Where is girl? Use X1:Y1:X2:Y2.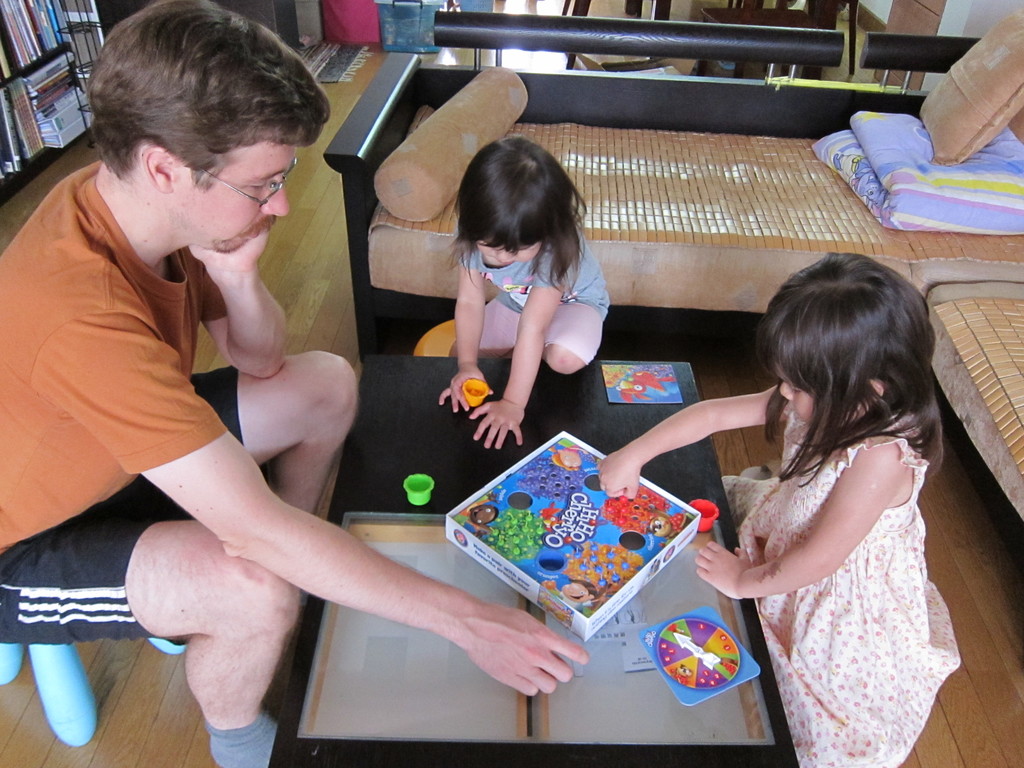
596:248:963:767.
